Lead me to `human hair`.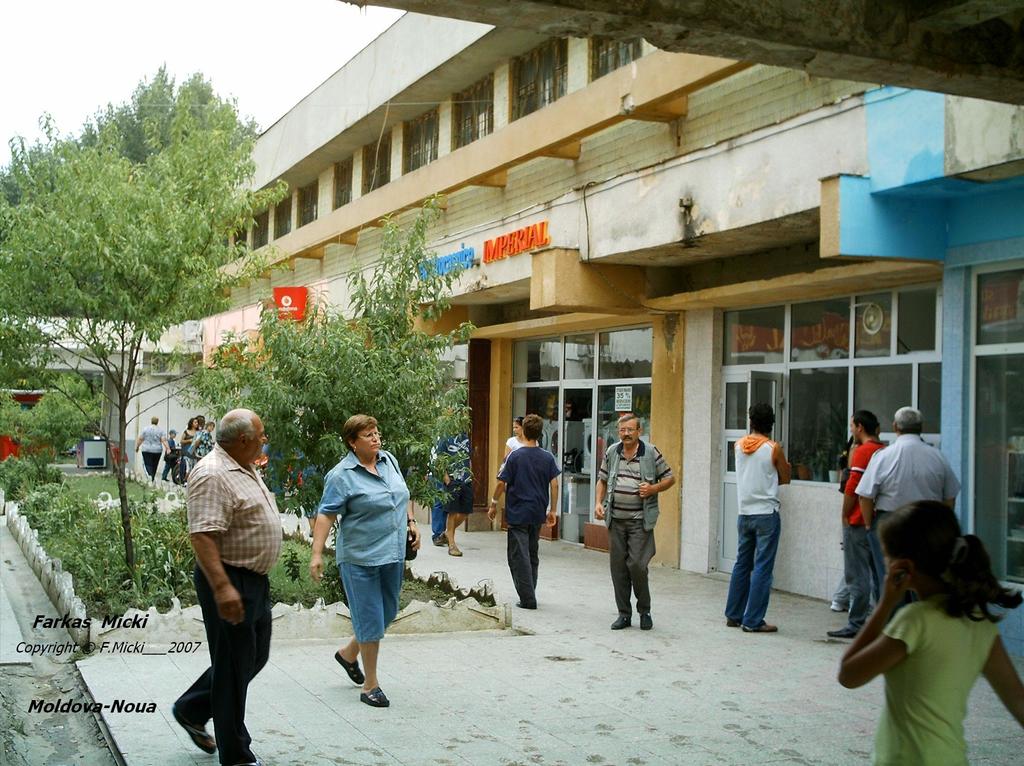
Lead to left=851, top=407, right=879, bottom=436.
